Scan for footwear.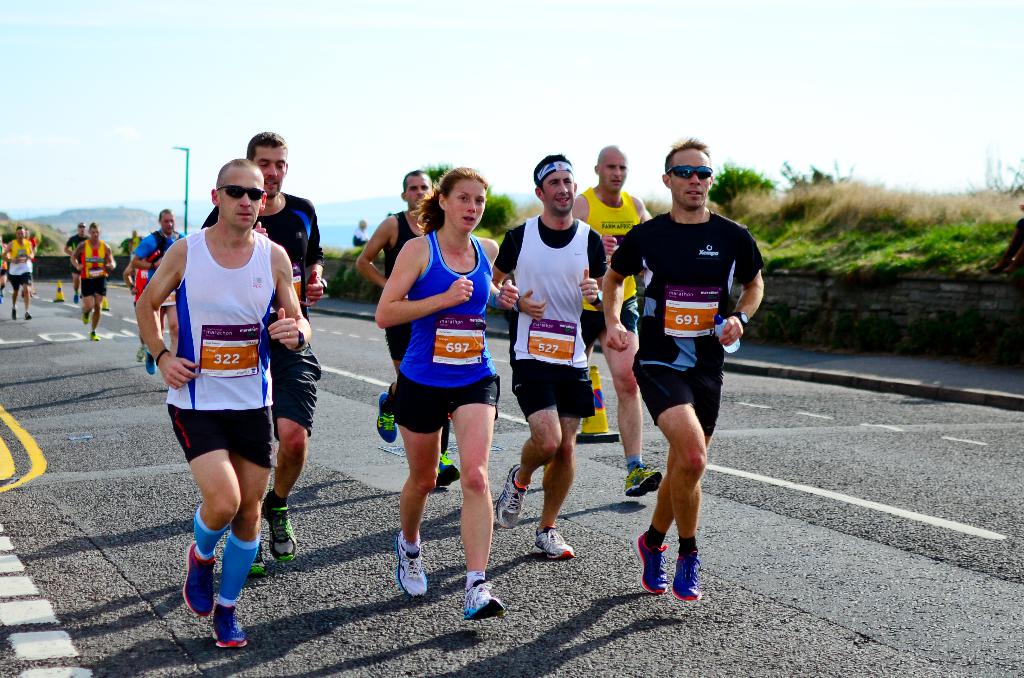
Scan result: (246,541,272,577).
